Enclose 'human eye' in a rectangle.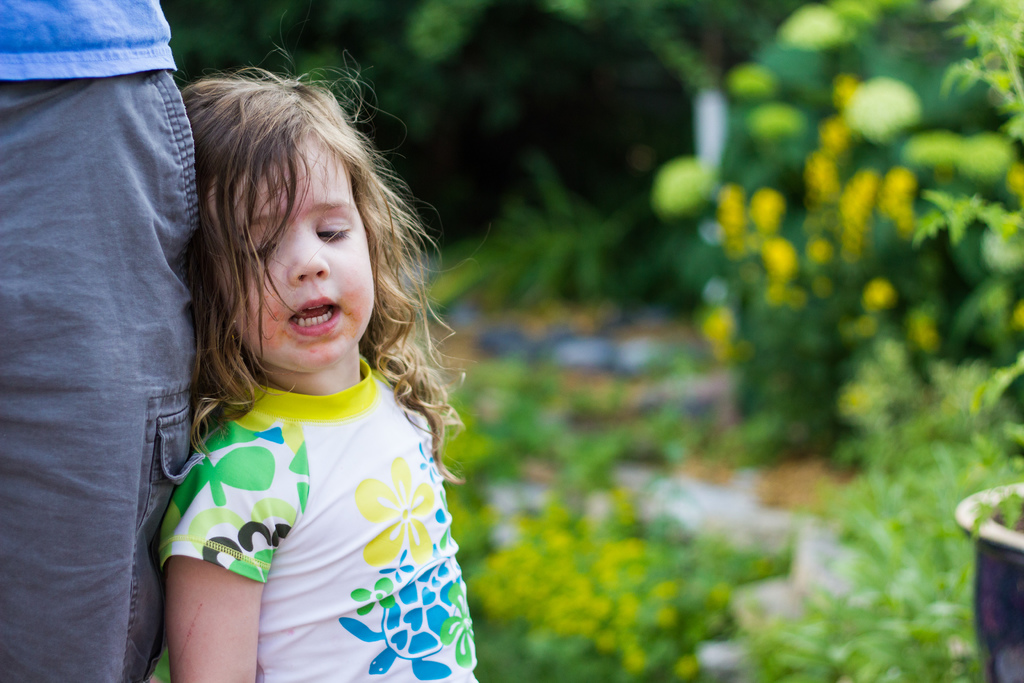
pyautogui.locateOnScreen(316, 208, 357, 242).
